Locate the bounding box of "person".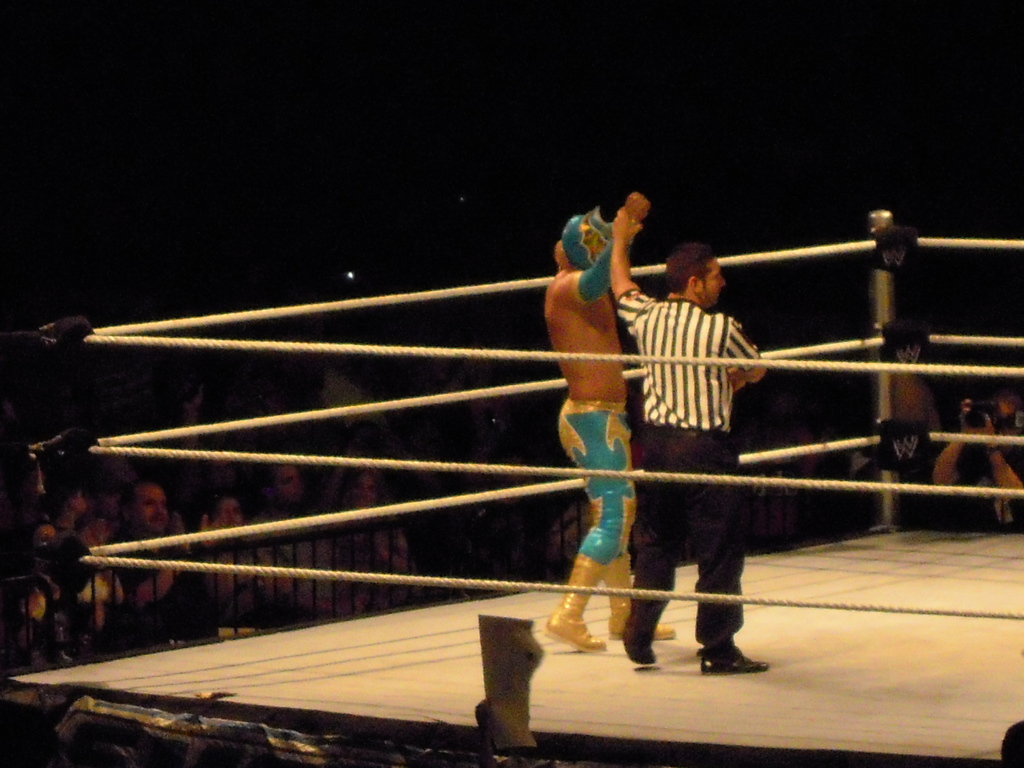
Bounding box: 923, 392, 1023, 524.
